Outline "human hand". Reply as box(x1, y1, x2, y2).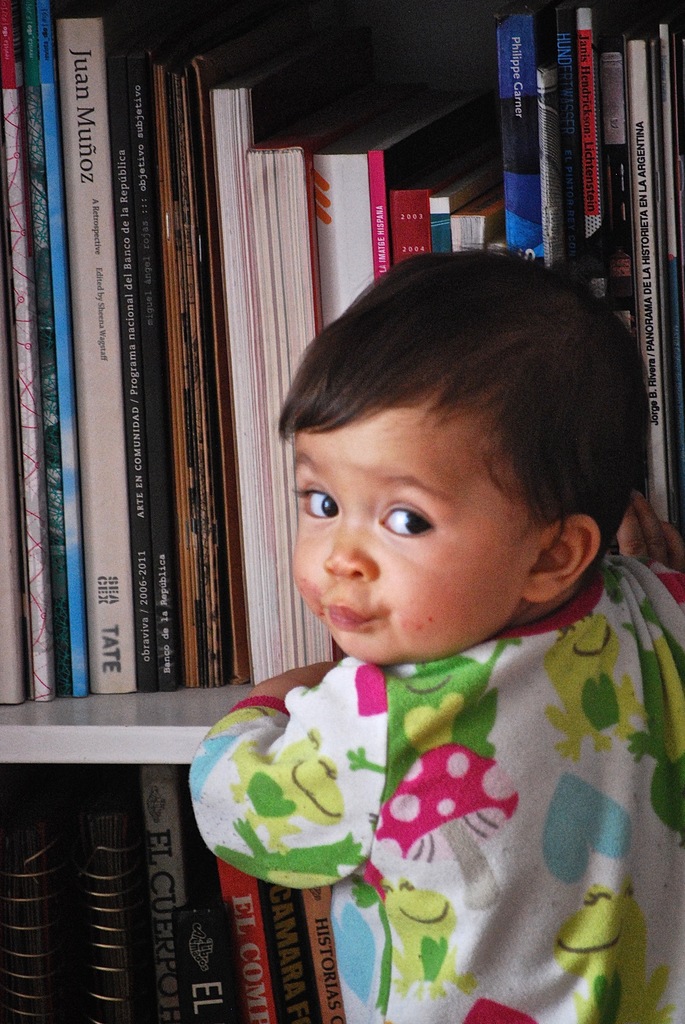
box(261, 659, 338, 691).
